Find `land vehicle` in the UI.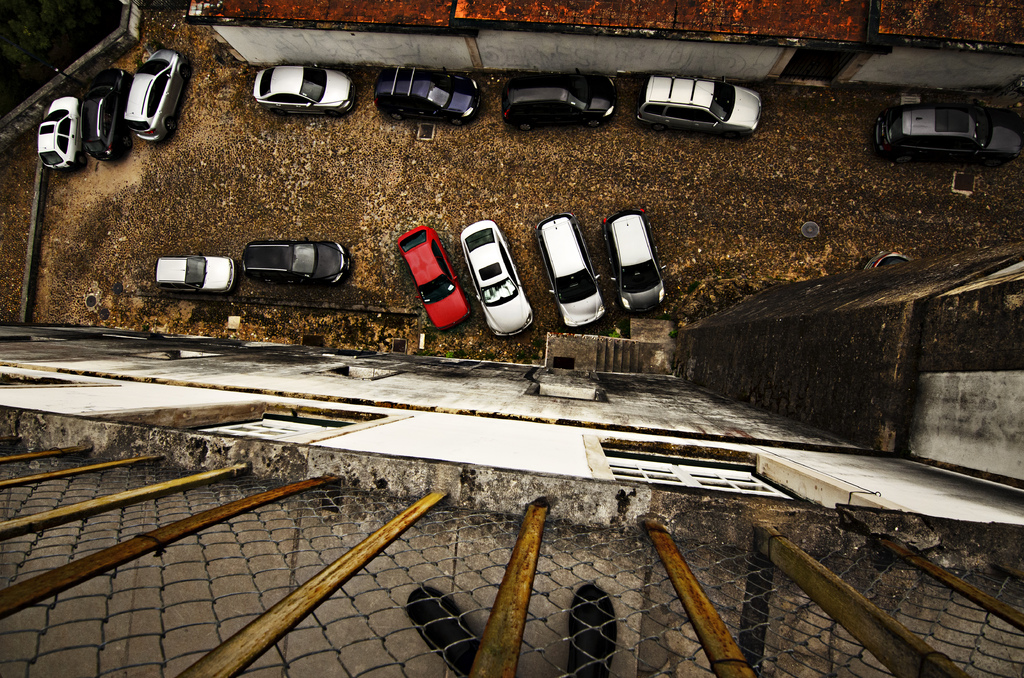
UI element at locate(459, 218, 534, 341).
